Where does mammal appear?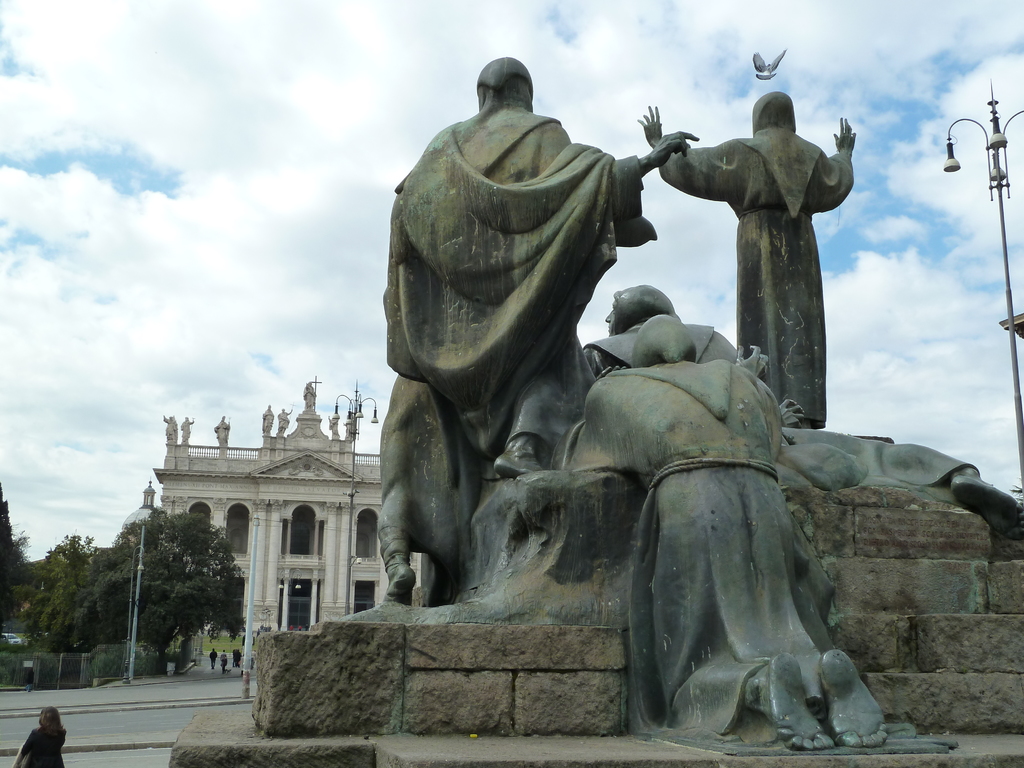
Appears at x1=278 y1=407 x2=289 y2=433.
